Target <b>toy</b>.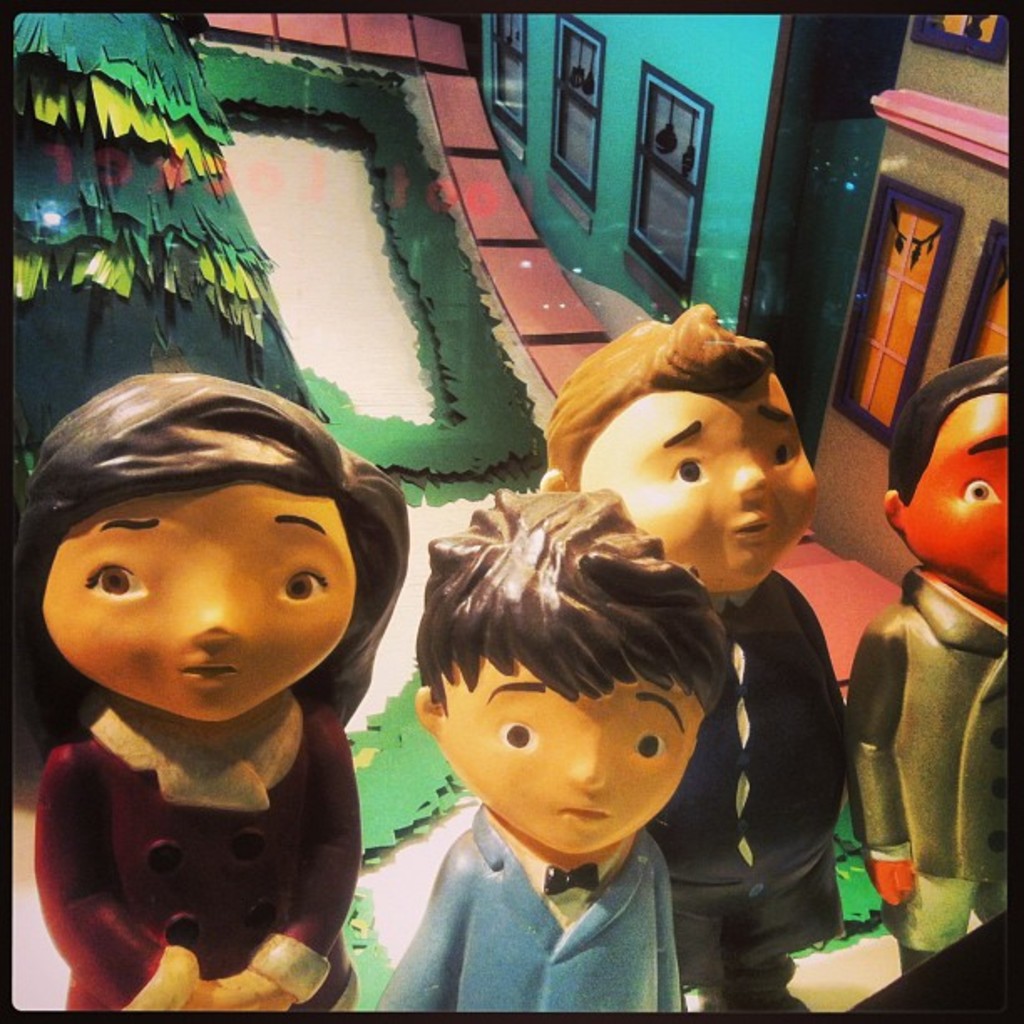
Target region: (x1=542, y1=301, x2=845, y2=1016).
